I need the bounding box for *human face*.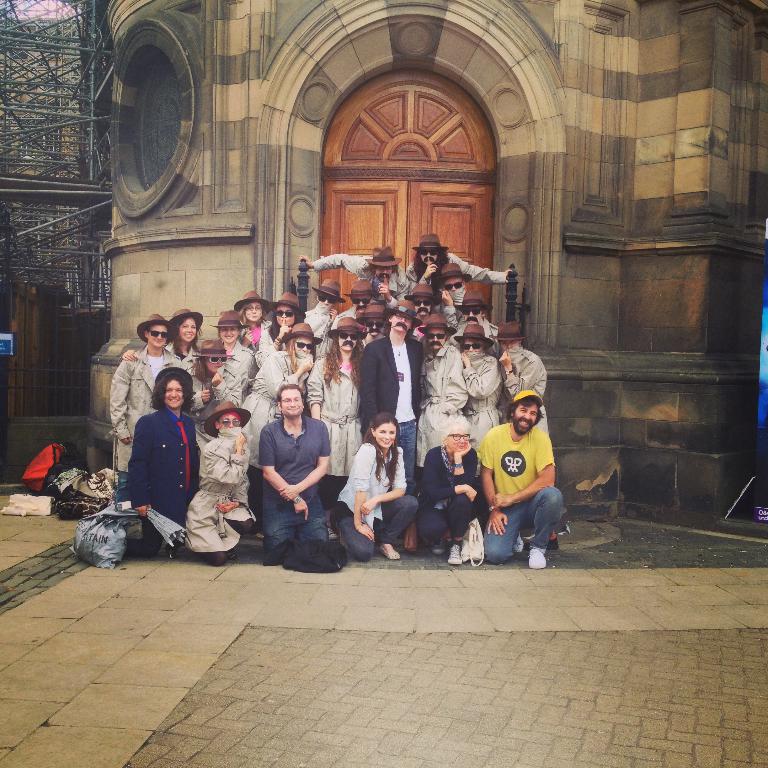
Here it is: (281,388,302,418).
